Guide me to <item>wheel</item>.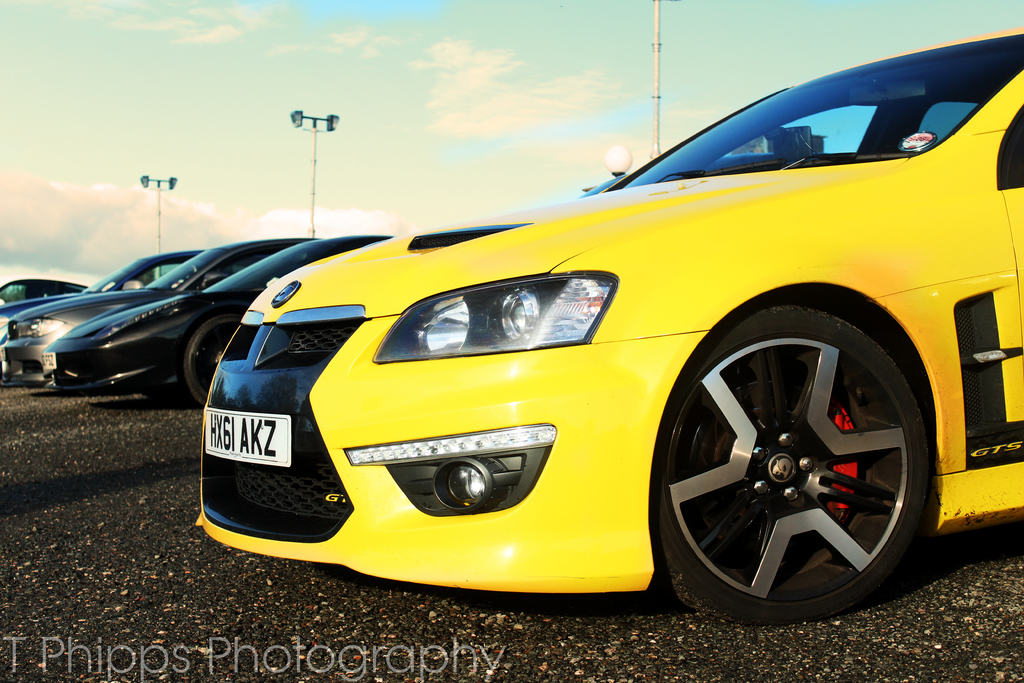
Guidance: Rect(188, 309, 253, 408).
